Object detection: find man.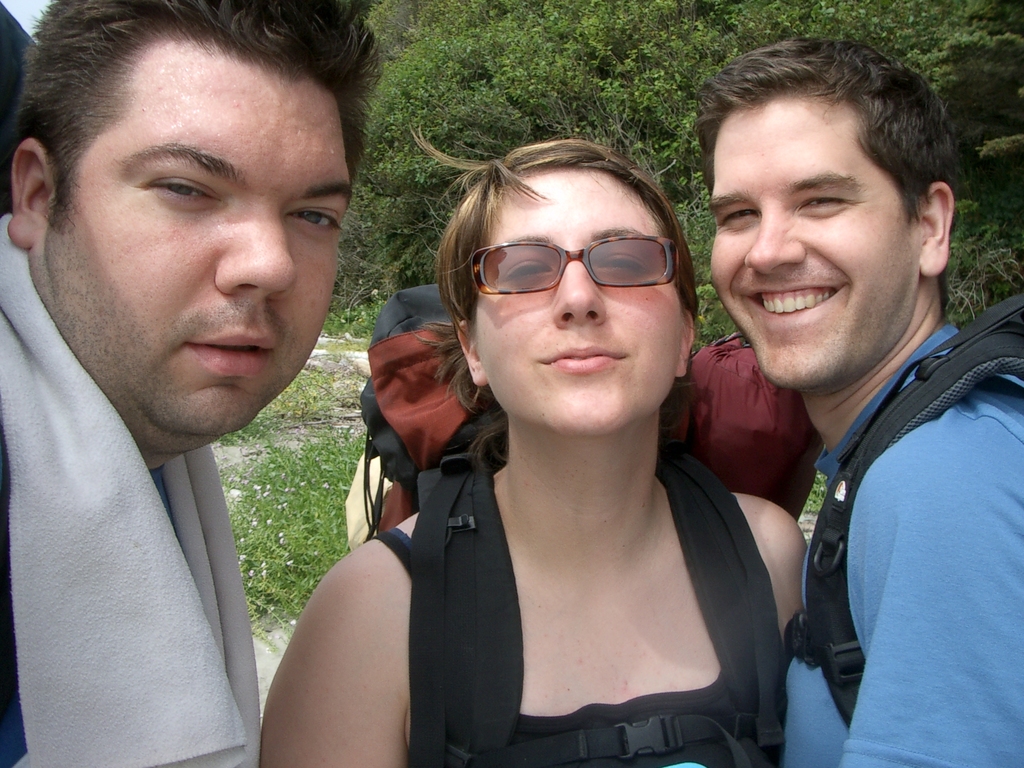
<region>686, 33, 1023, 767</region>.
